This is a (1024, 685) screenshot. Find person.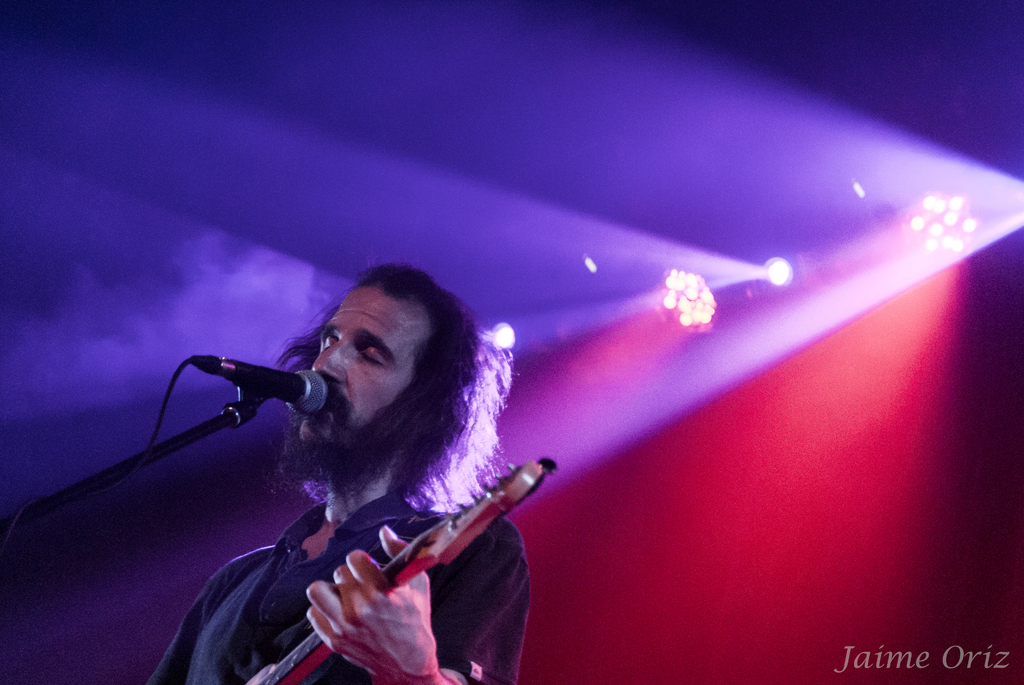
Bounding box: detection(165, 262, 539, 684).
